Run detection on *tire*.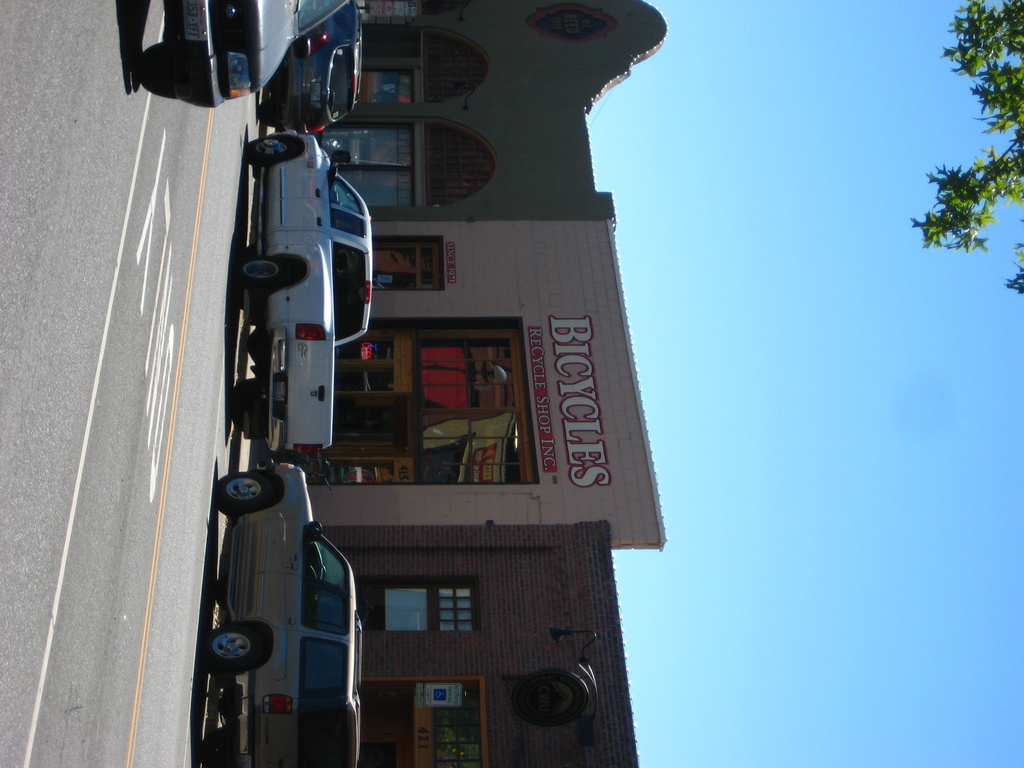
Result: [left=238, top=253, right=287, bottom=288].
